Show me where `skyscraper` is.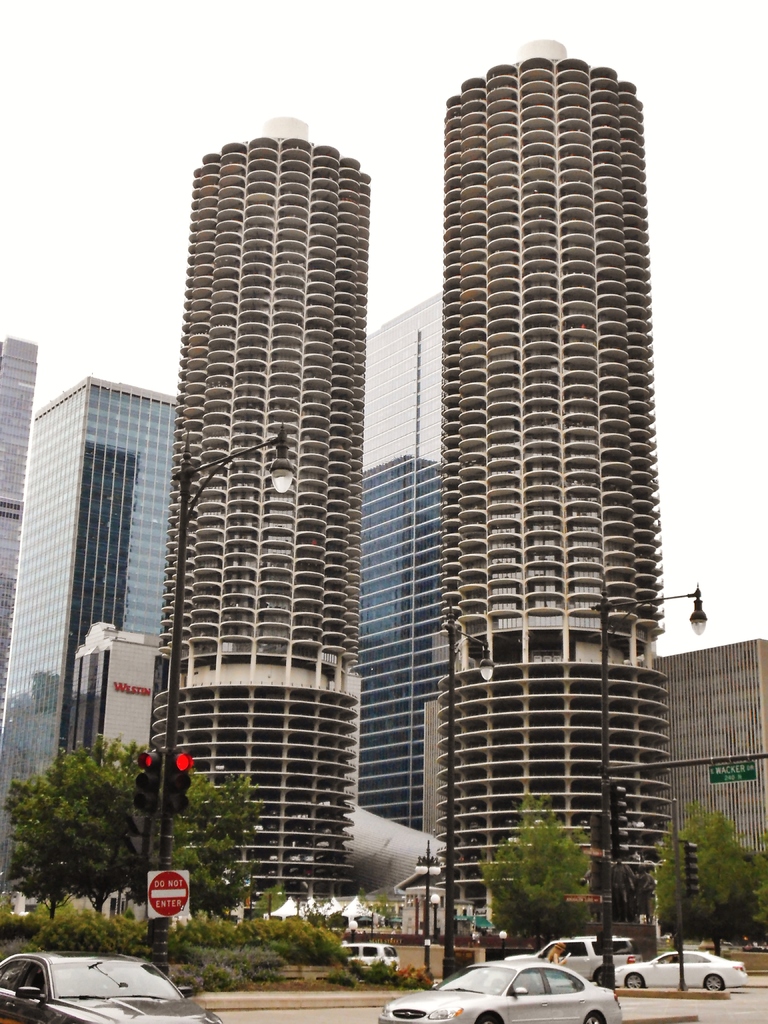
`skyscraper` is at crop(164, 109, 368, 927).
